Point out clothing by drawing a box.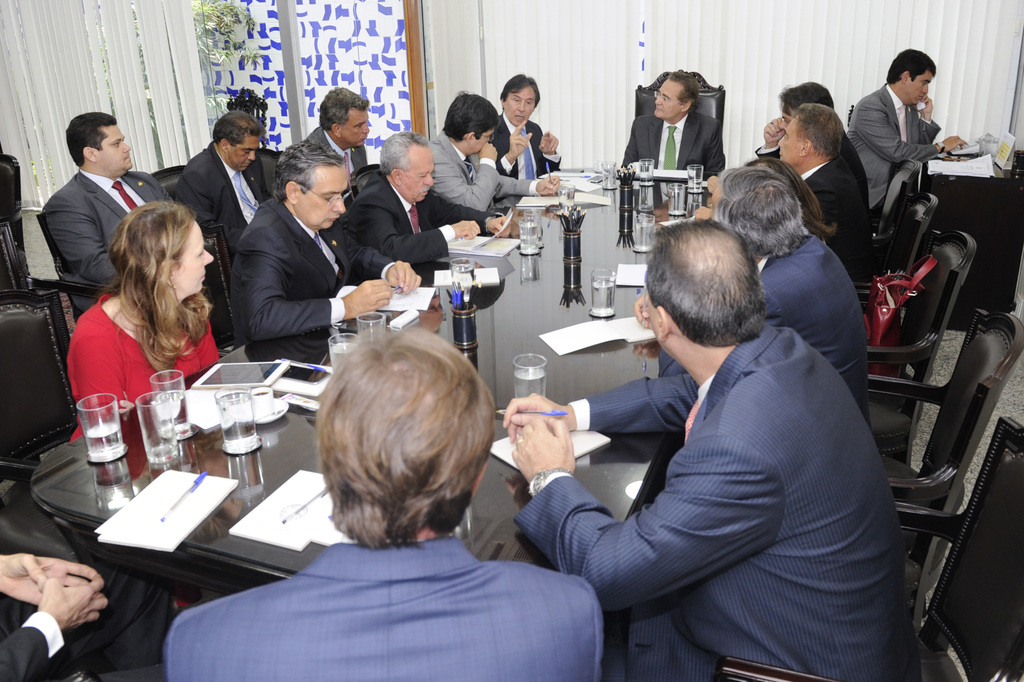
[849, 80, 943, 219].
